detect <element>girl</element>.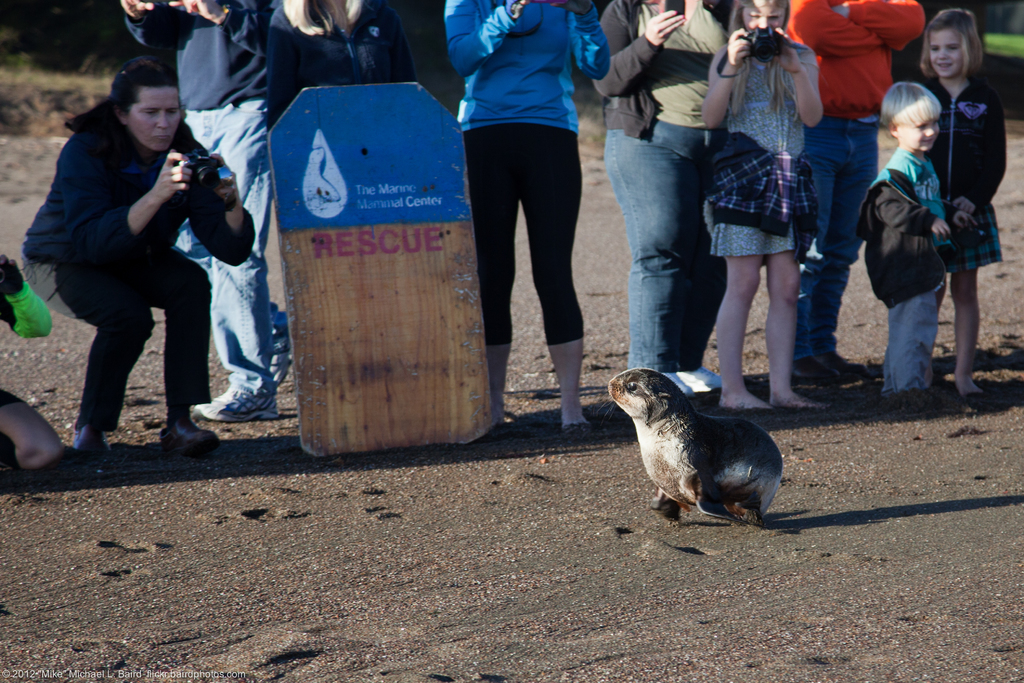
Detected at locate(920, 4, 1005, 409).
